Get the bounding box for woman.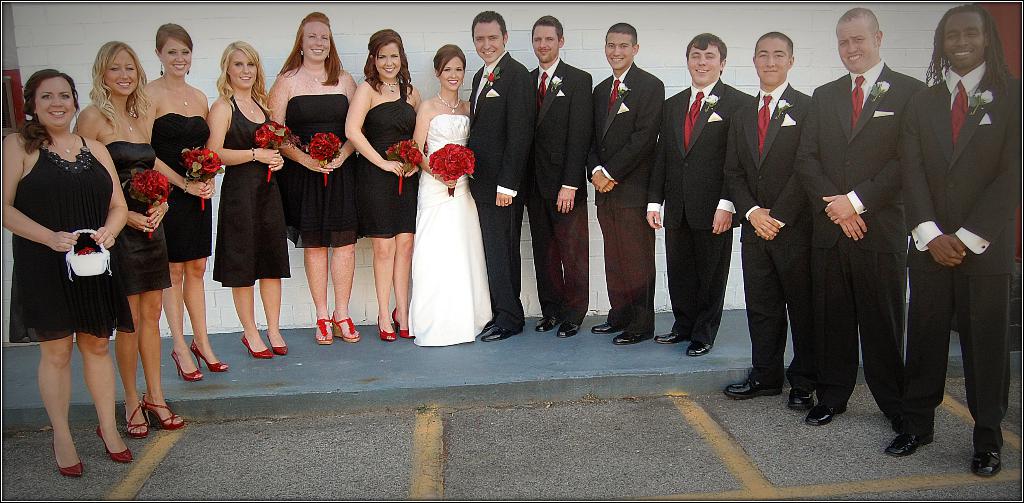
rect(345, 30, 425, 338).
